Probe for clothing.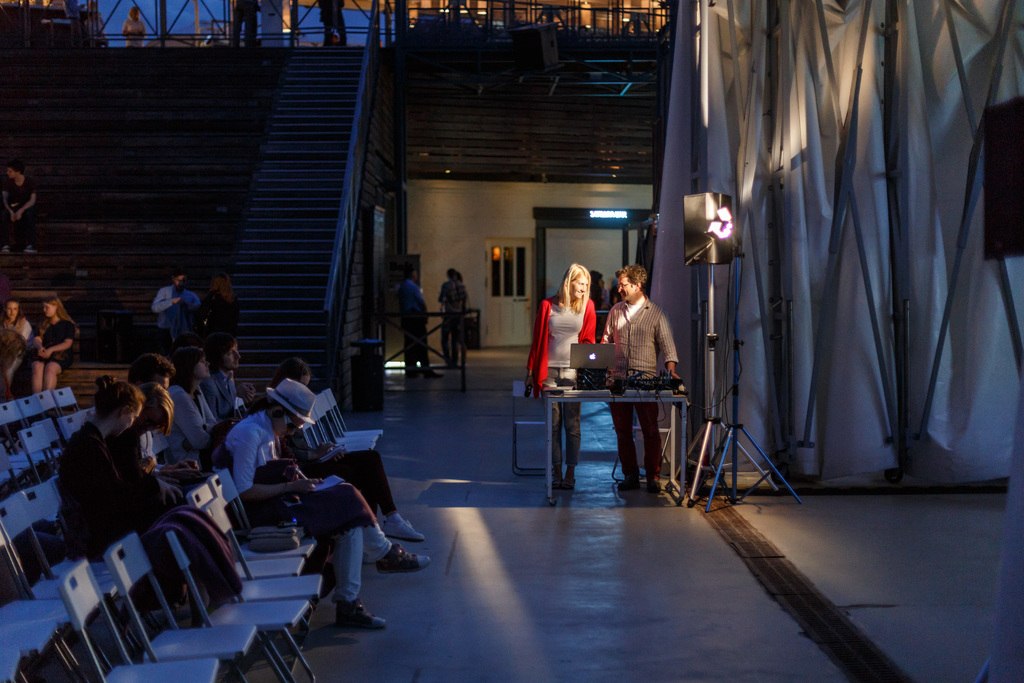
Probe result: [x1=395, y1=276, x2=431, y2=372].
